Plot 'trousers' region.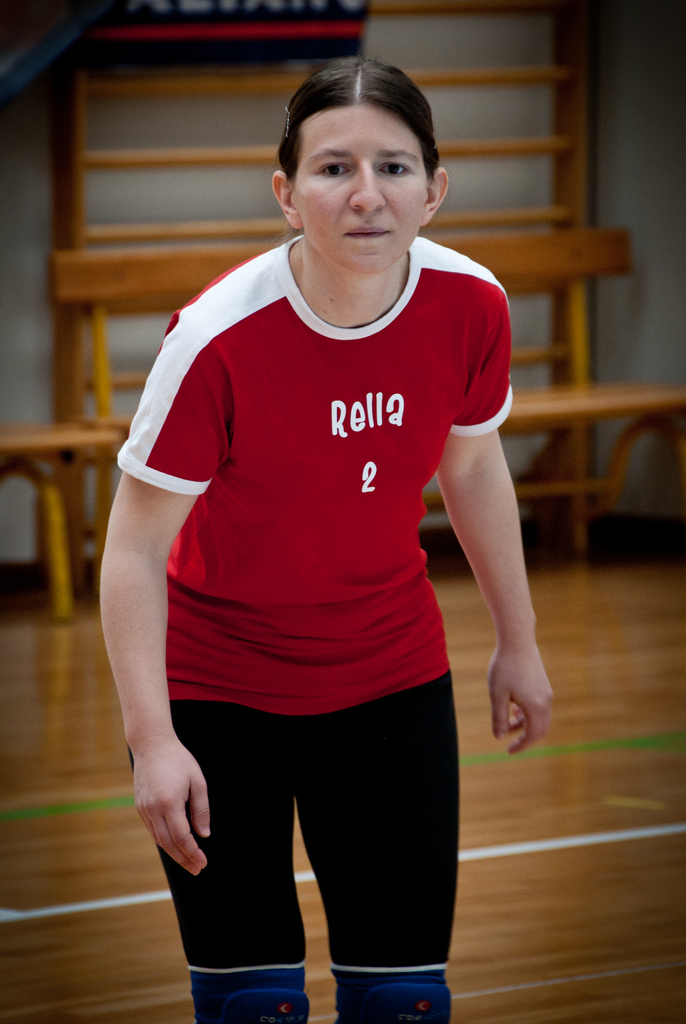
Plotted at 137:678:469:975.
